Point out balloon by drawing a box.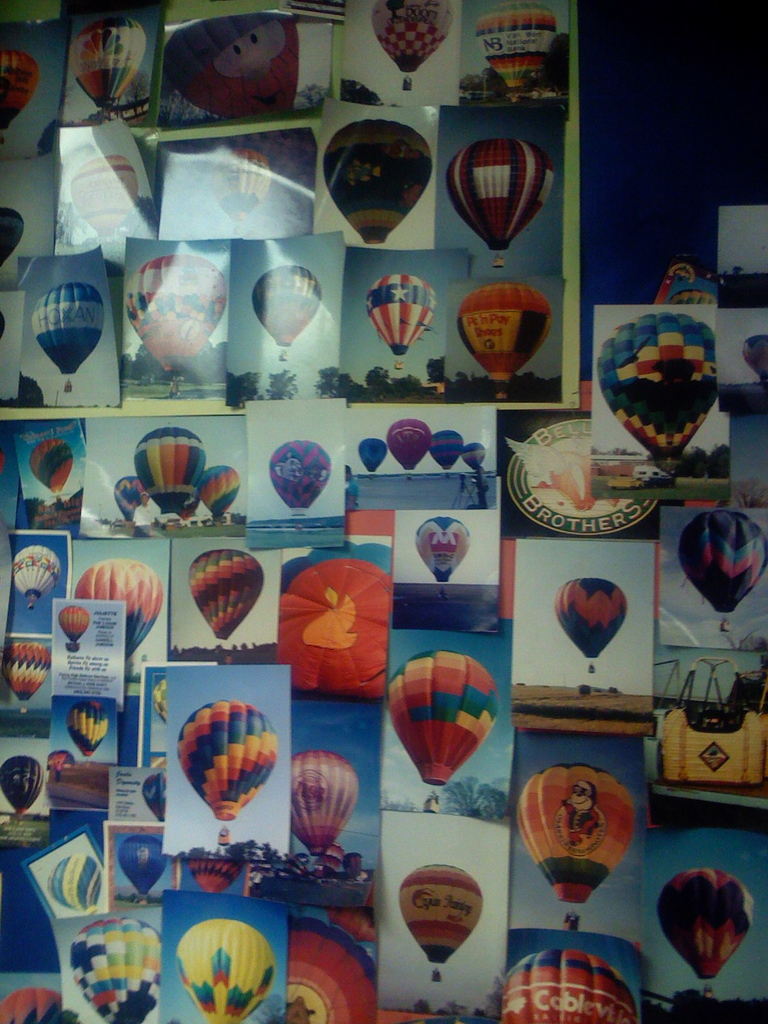
[597,312,720,459].
